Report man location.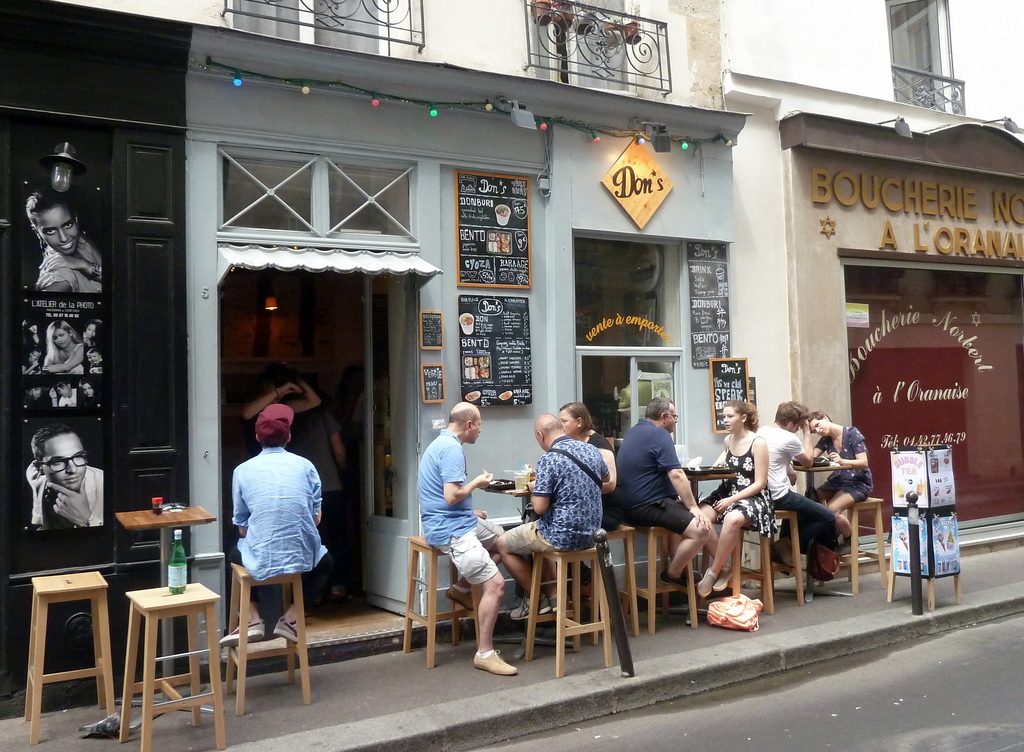
Report: crop(34, 417, 105, 524).
